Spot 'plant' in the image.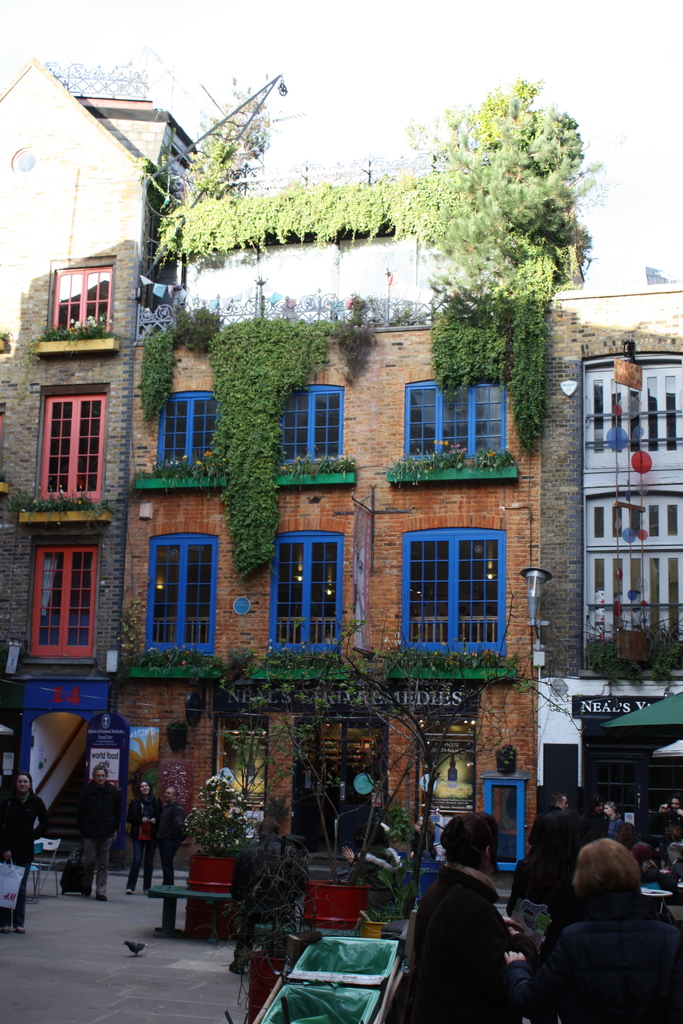
'plant' found at bbox(112, 588, 152, 676).
